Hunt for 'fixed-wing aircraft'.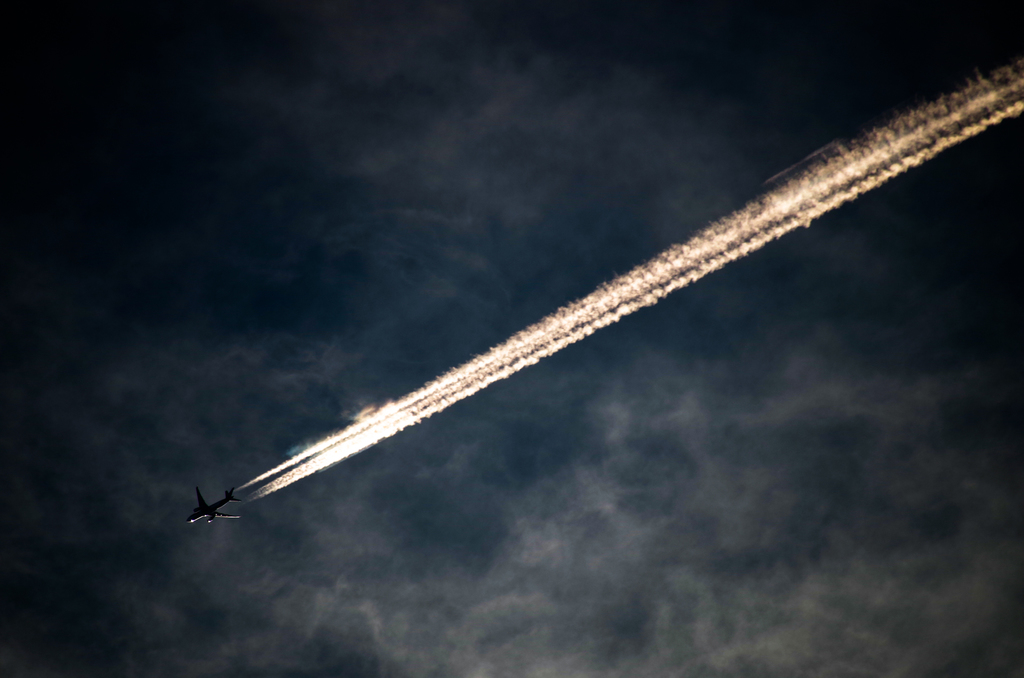
Hunted down at [left=183, top=483, right=243, bottom=525].
